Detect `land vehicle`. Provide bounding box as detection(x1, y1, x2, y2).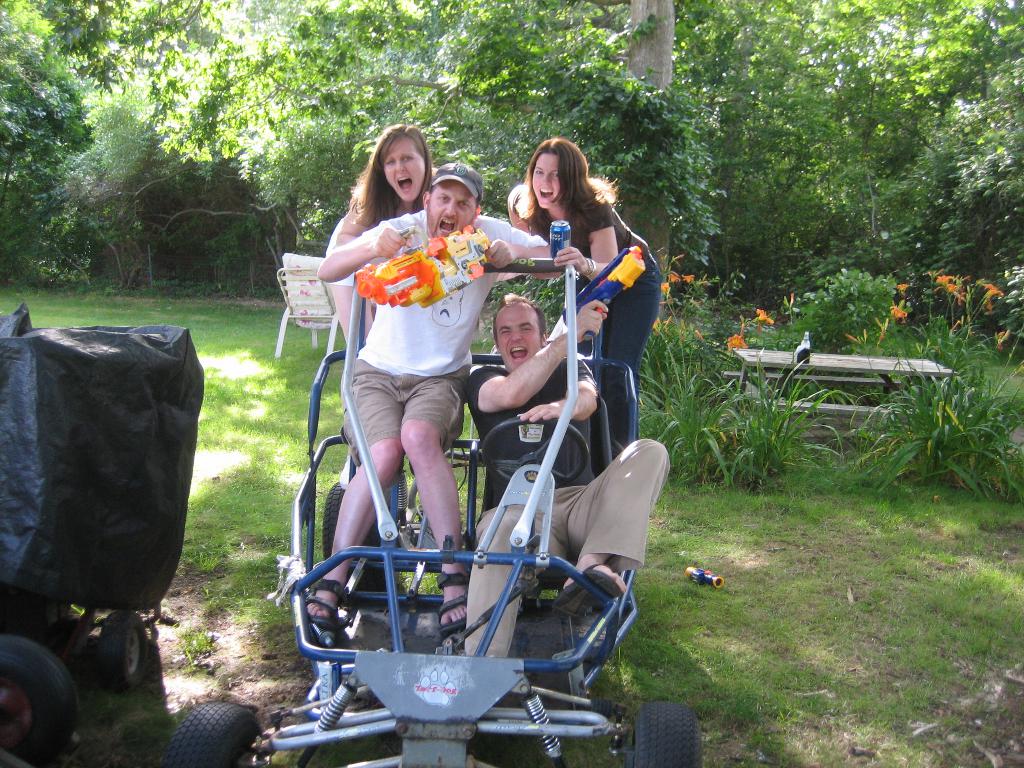
detection(161, 235, 694, 767).
